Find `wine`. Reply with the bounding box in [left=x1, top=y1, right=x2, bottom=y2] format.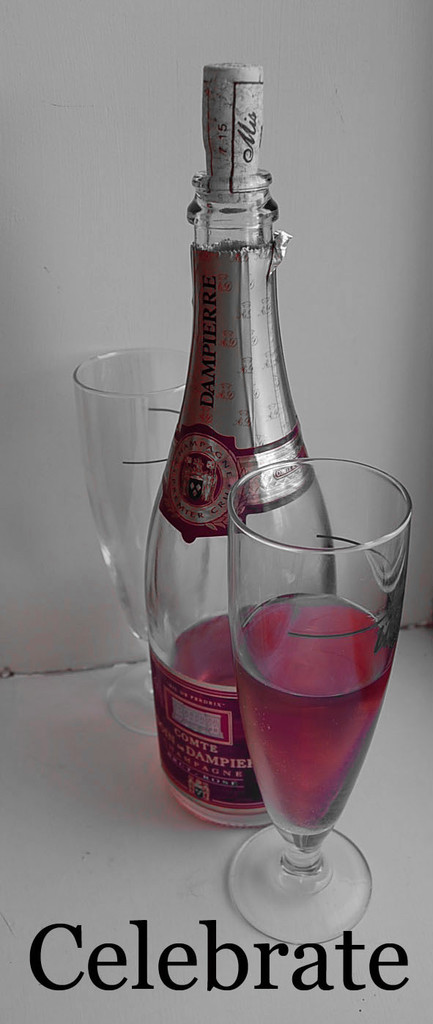
[left=122, top=108, right=403, bottom=869].
